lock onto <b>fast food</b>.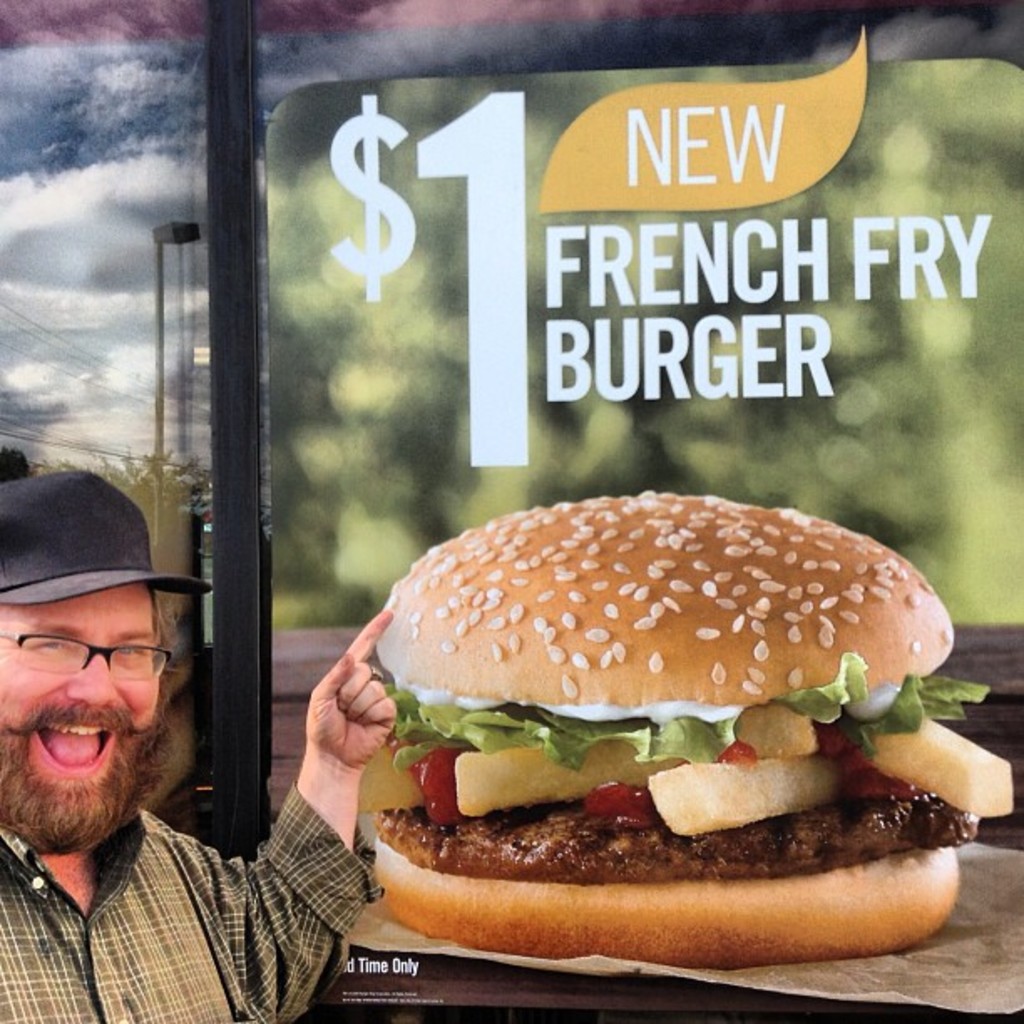
Locked: <box>350,480,1017,974</box>.
